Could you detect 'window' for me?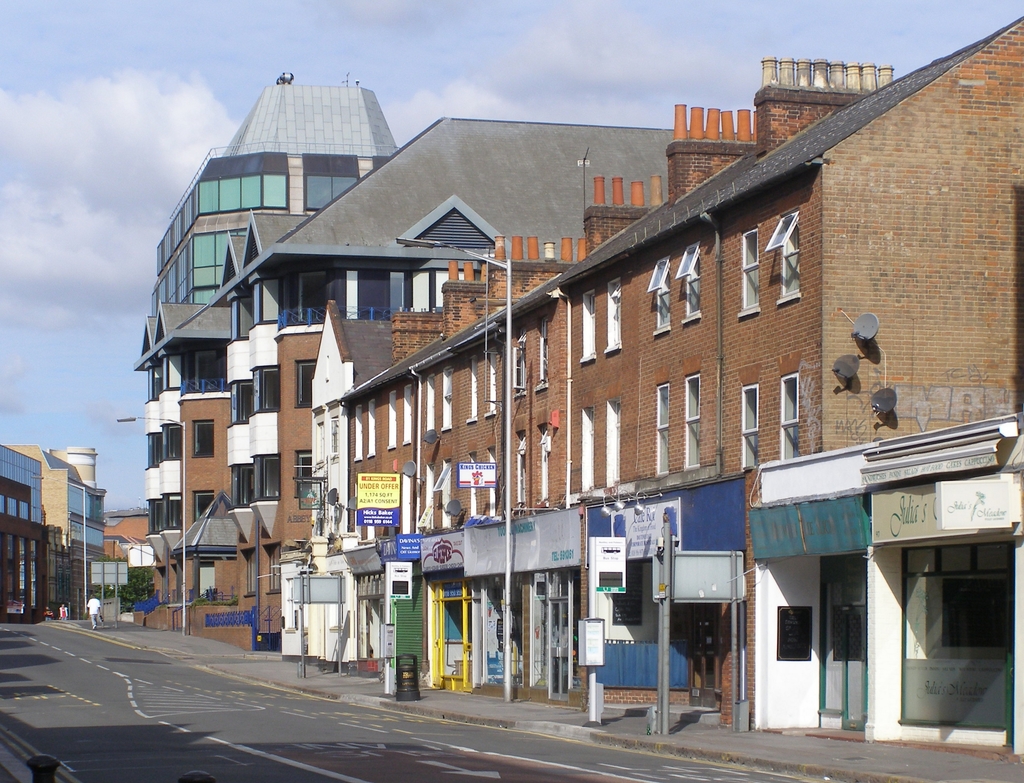
Detection result: region(603, 277, 621, 353).
